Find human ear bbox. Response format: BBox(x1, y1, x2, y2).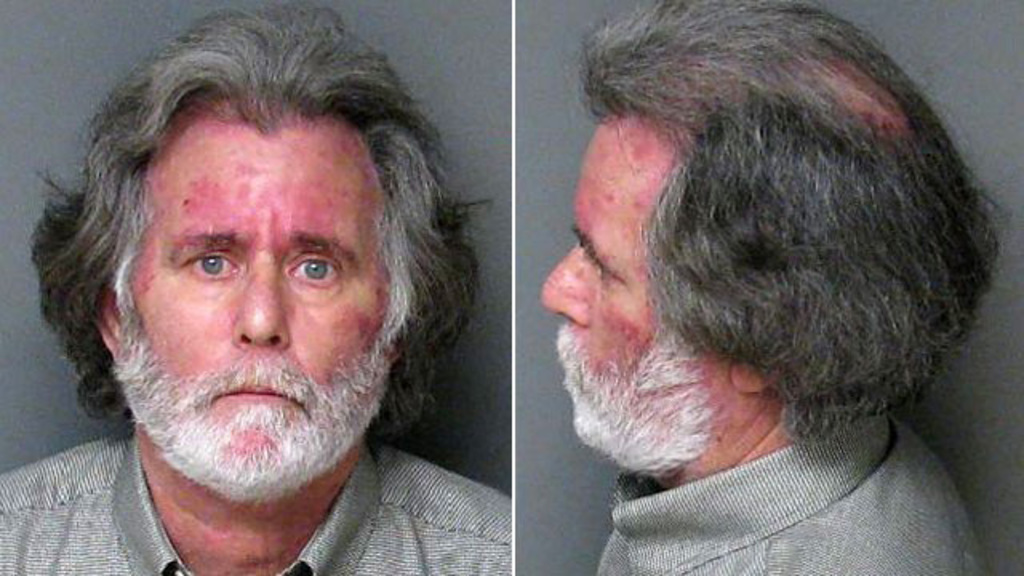
BBox(99, 283, 123, 357).
